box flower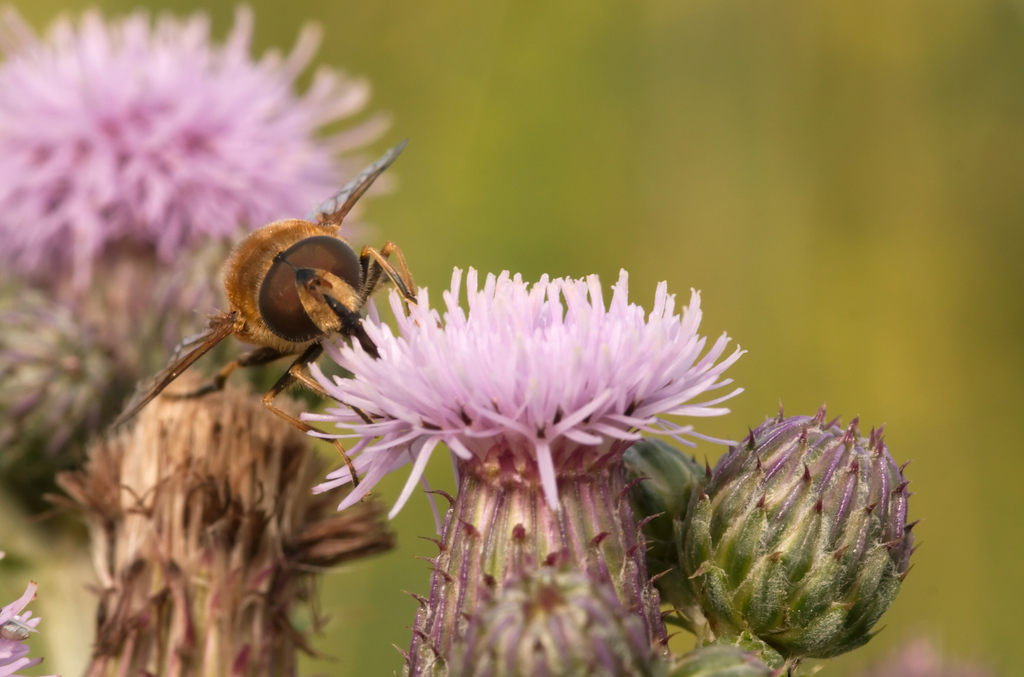
bbox=[670, 401, 924, 676]
